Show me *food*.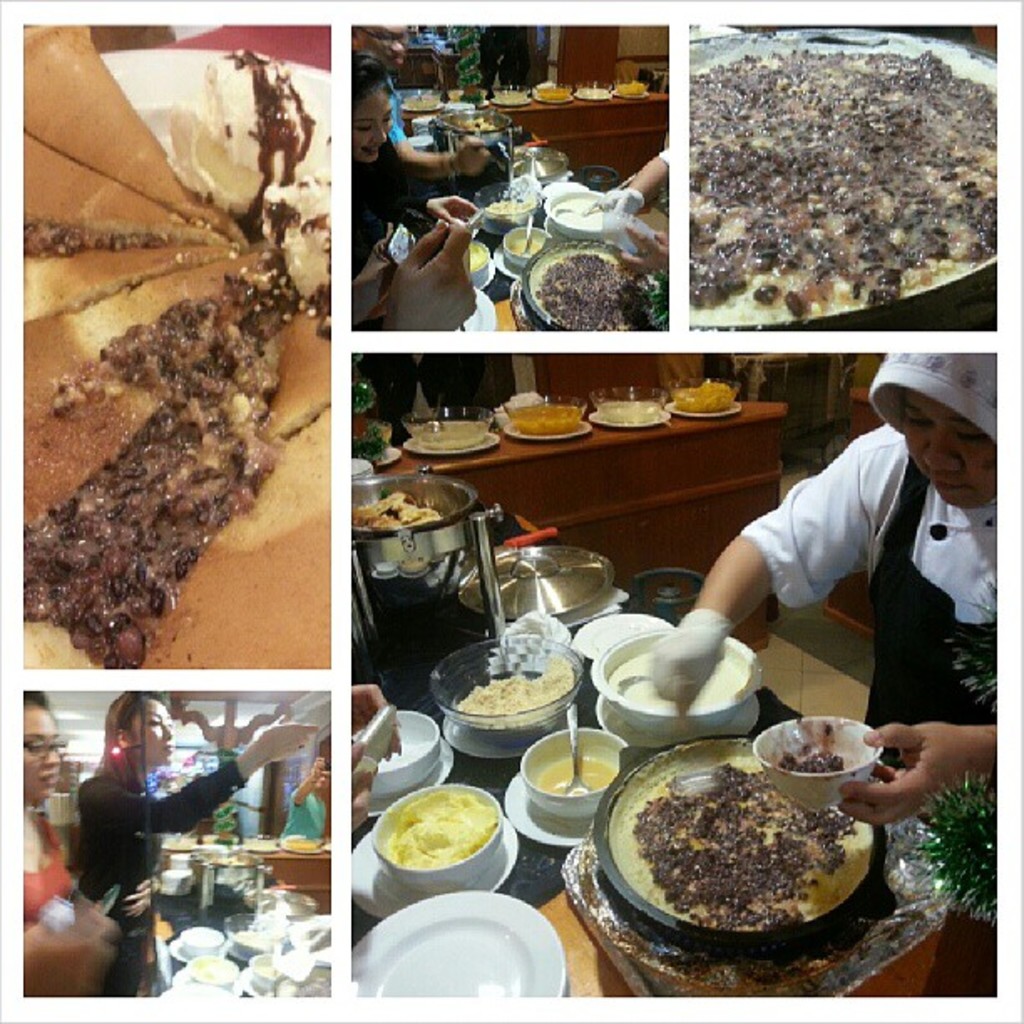
*food* is here: pyautogui.locateOnScreen(614, 82, 649, 97).
